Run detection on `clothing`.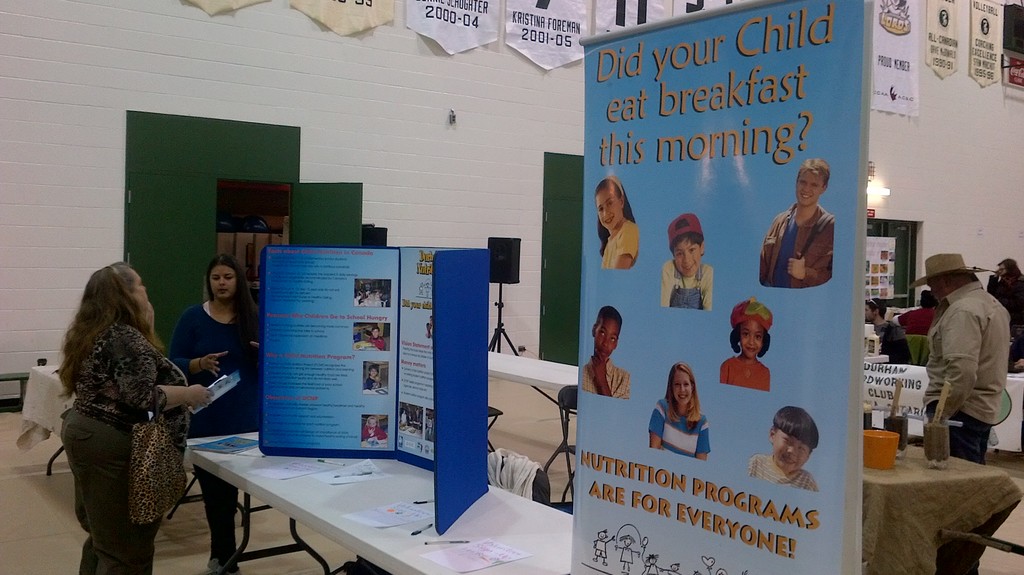
Result: box(748, 452, 819, 493).
